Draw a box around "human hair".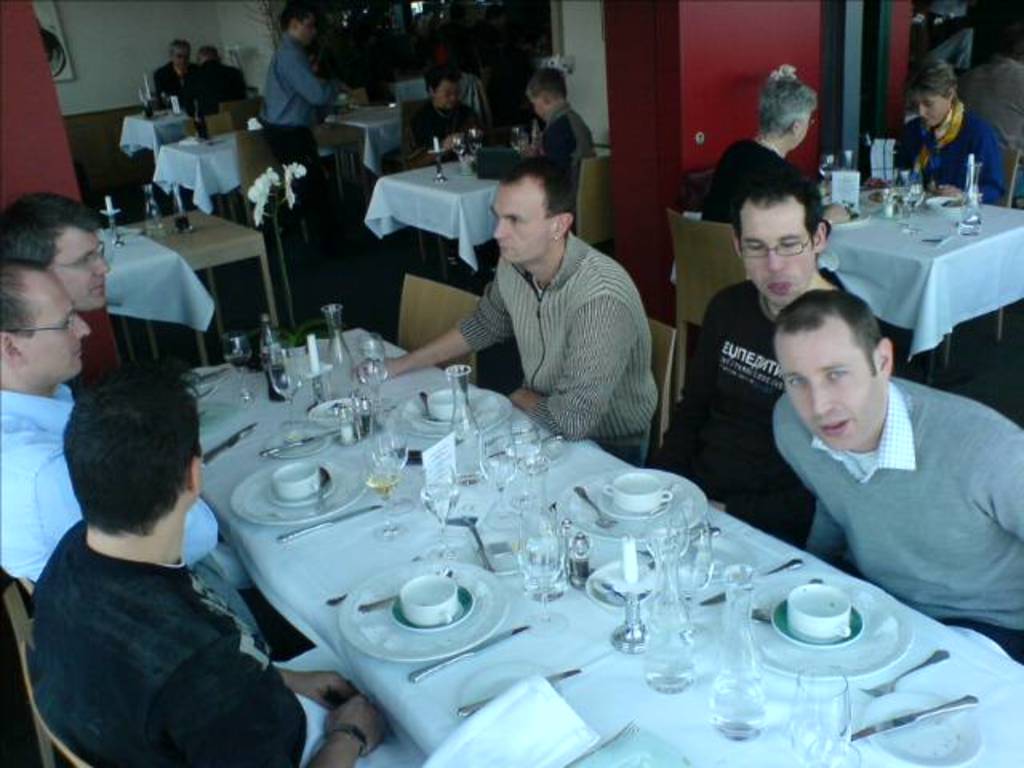
[x1=0, y1=256, x2=45, y2=341].
